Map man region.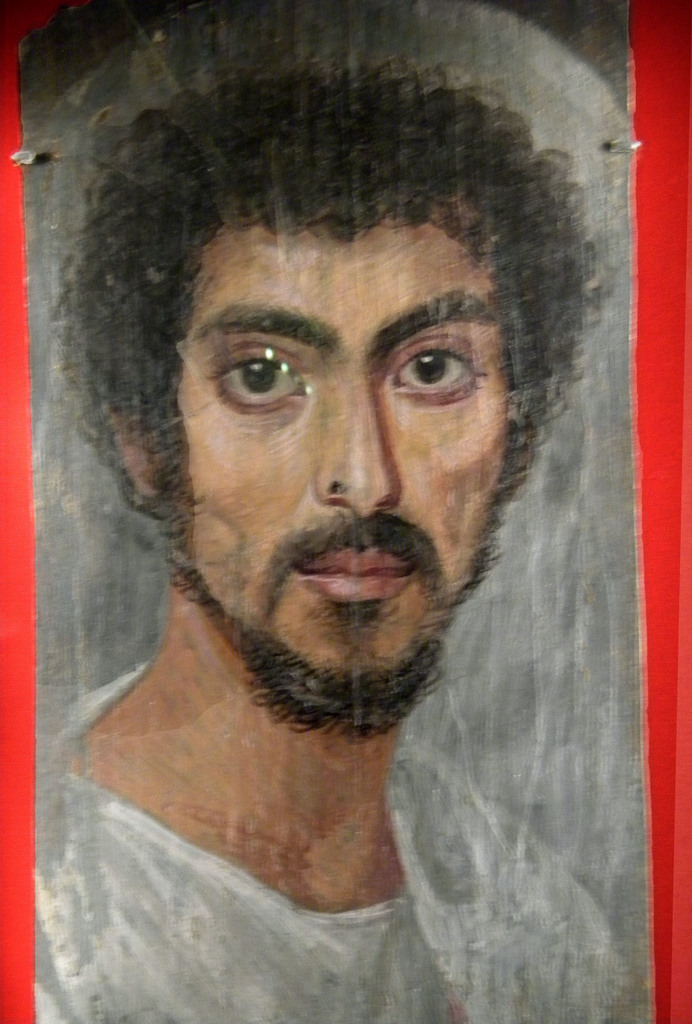
Mapped to {"x1": 33, "y1": 51, "x2": 615, "y2": 1023}.
